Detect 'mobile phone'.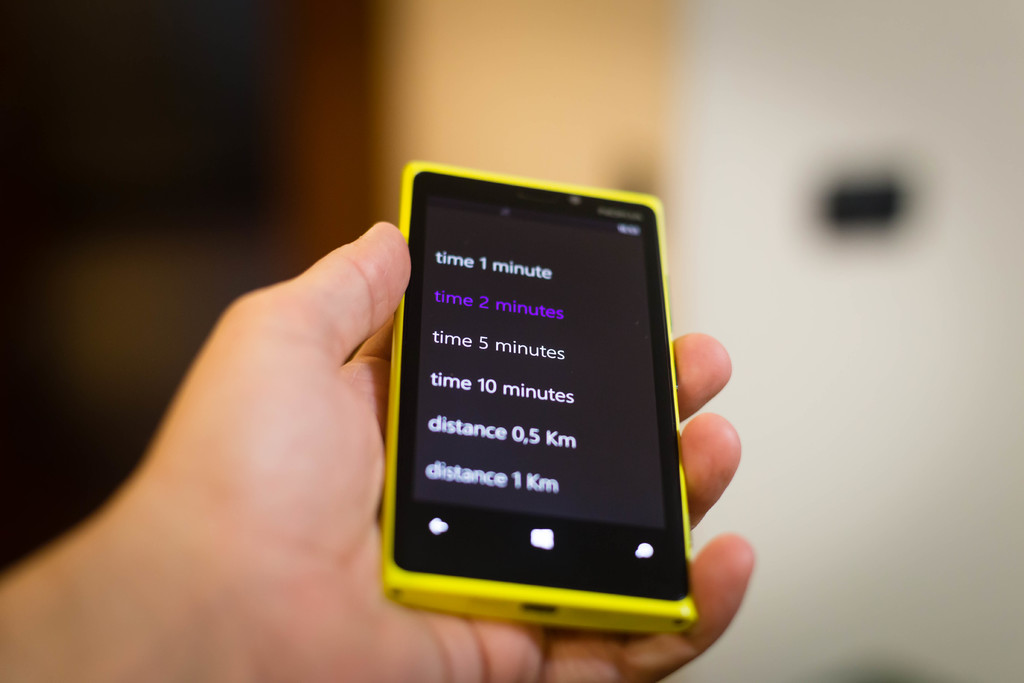
Detected at bbox=[380, 159, 666, 639].
